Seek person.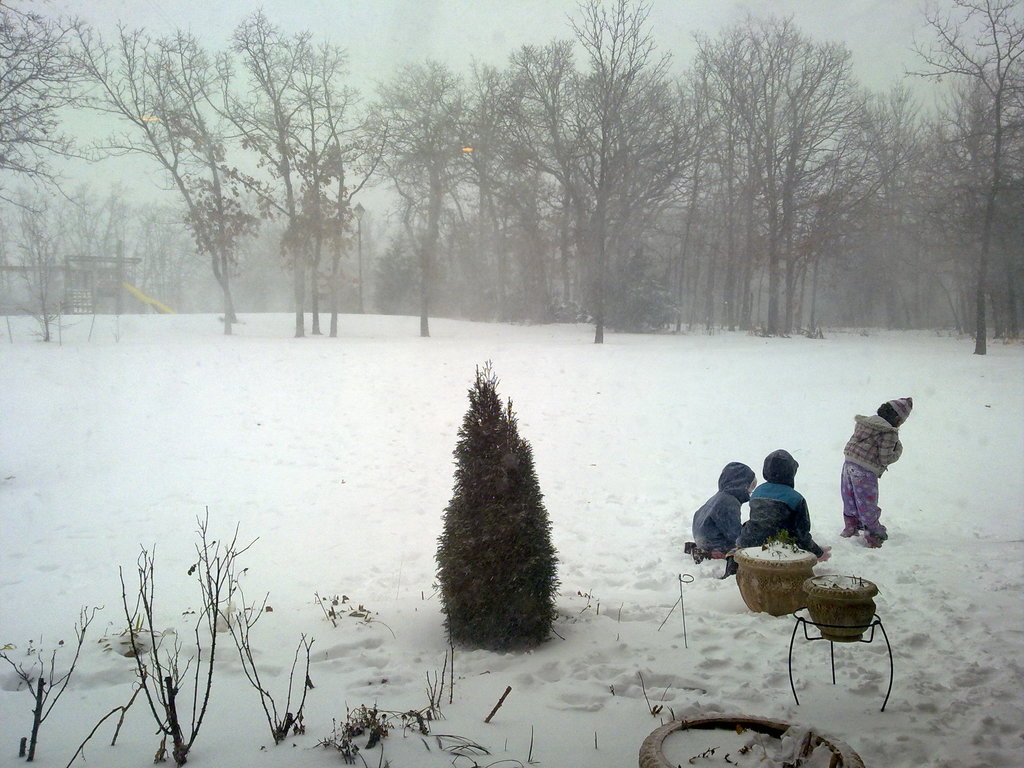
[left=682, top=461, right=758, bottom=565].
